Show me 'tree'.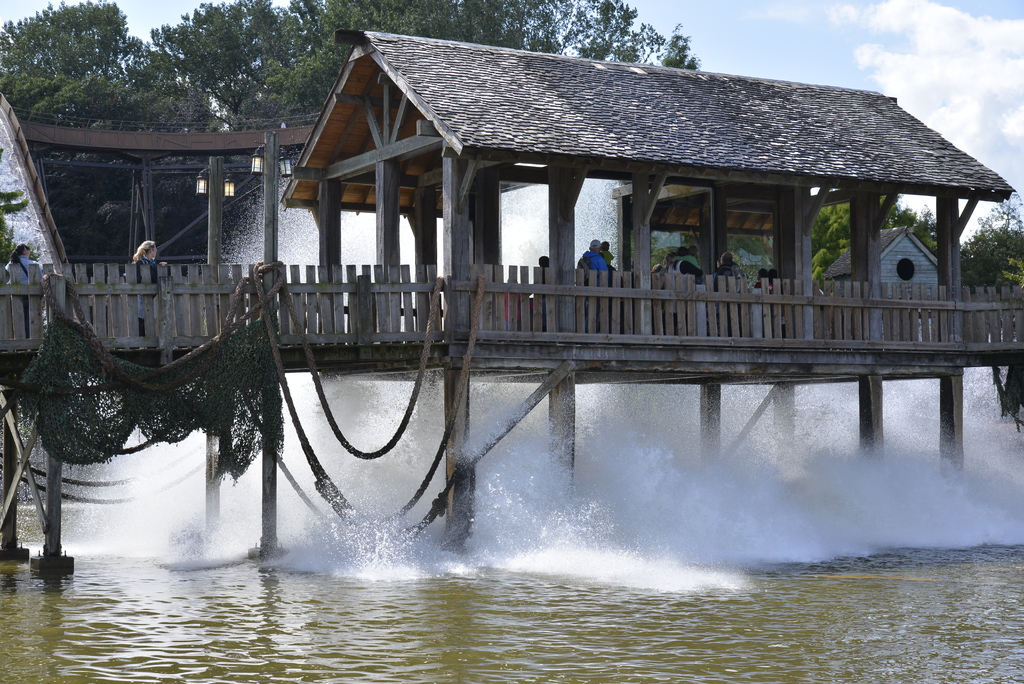
'tree' is here: locate(0, 0, 704, 256).
